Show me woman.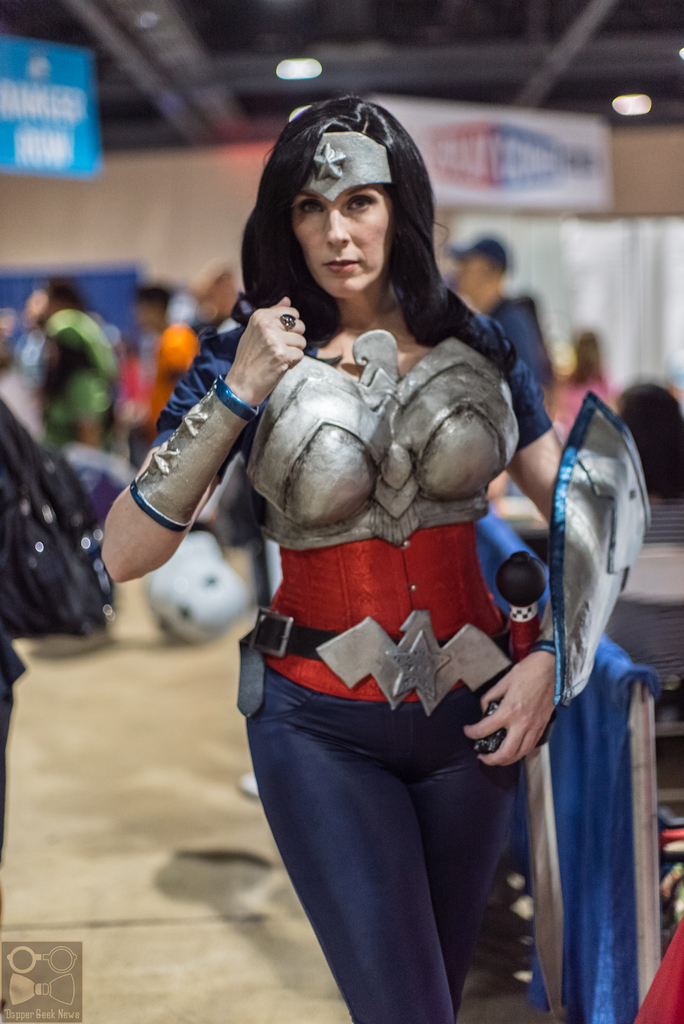
woman is here: Rect(175, 100, 607, 974).
